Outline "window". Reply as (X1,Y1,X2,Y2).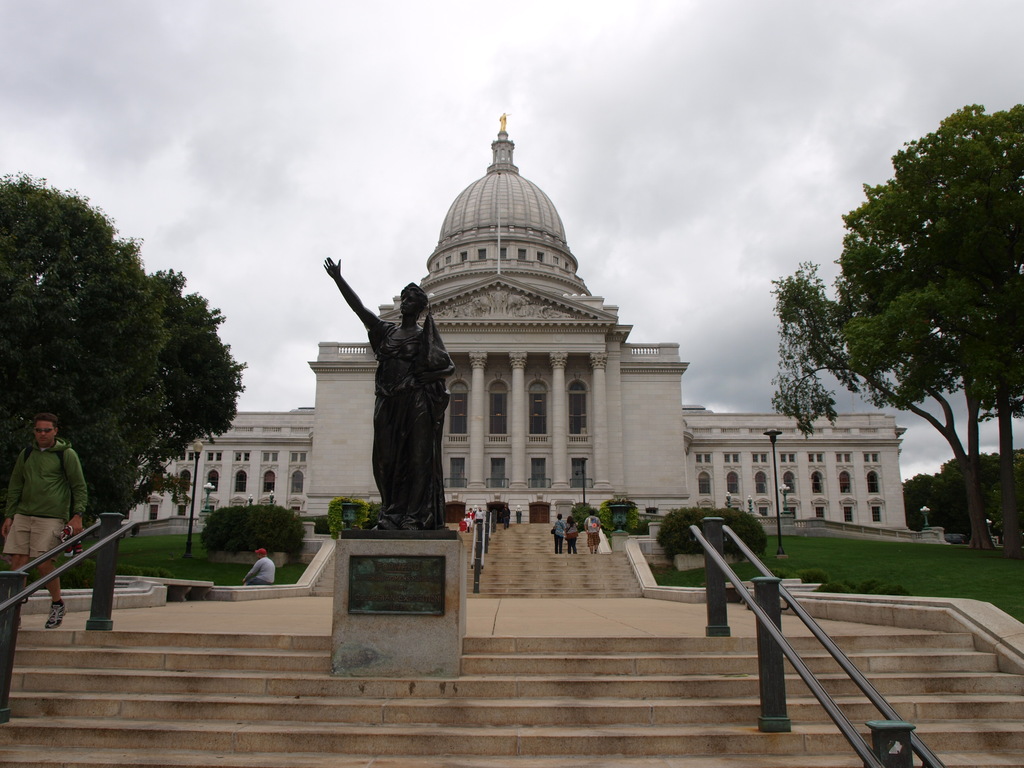
(750,449,767,462).
